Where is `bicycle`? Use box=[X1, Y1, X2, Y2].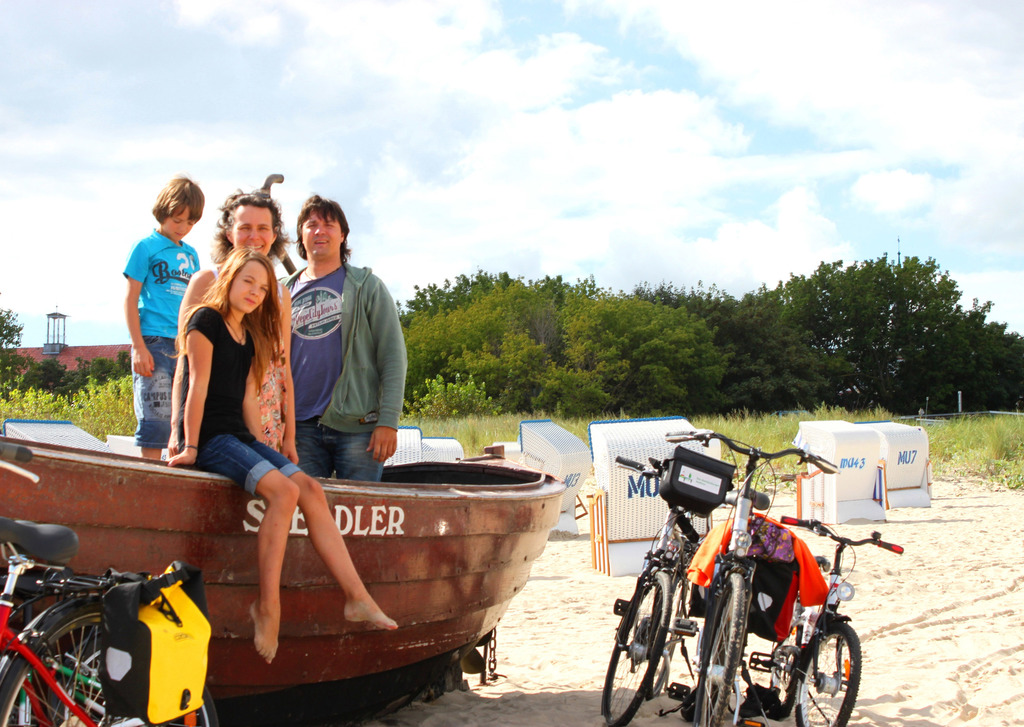
box=[598, 453, 724, 726].
